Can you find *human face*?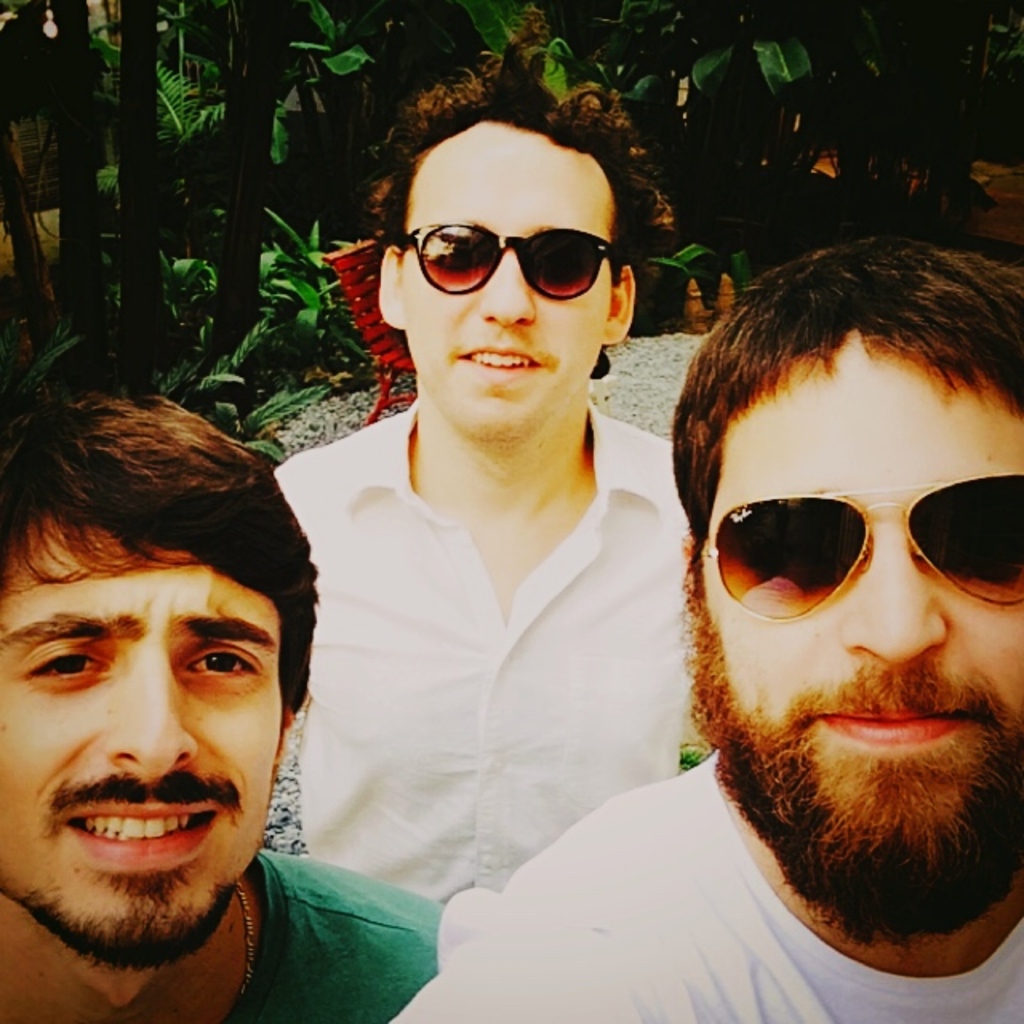
Yes, bounding box: [left=400, top=136, right=613, bottom=442].
